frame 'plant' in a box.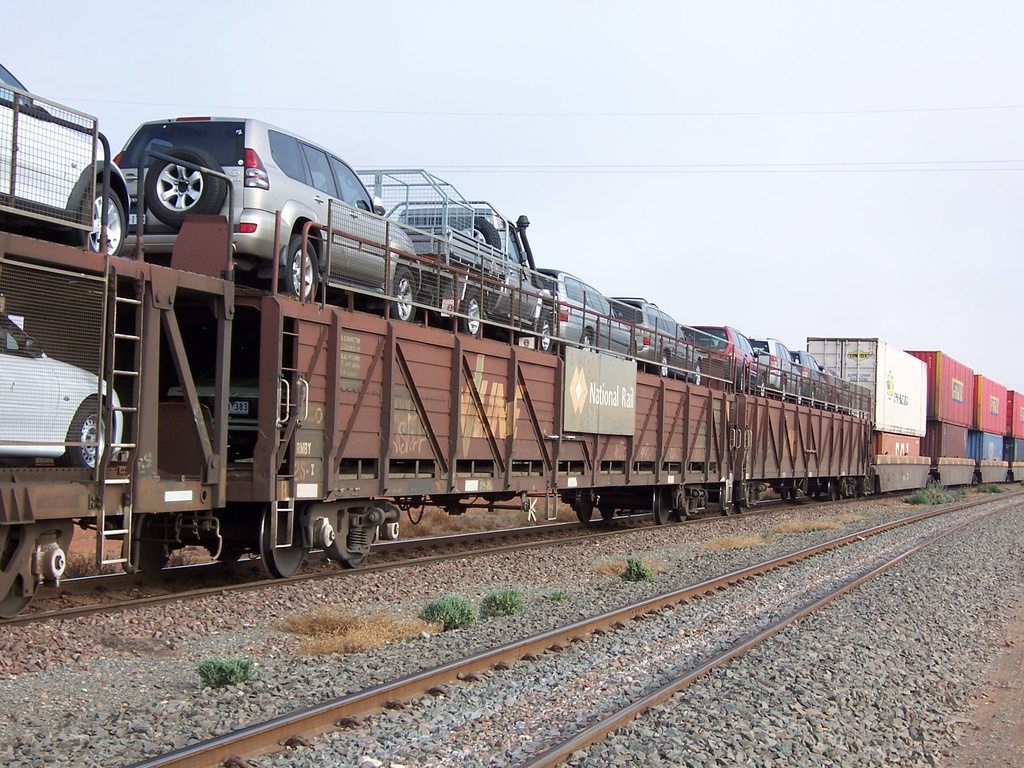
l=481, t=589, r=523, b=616.
